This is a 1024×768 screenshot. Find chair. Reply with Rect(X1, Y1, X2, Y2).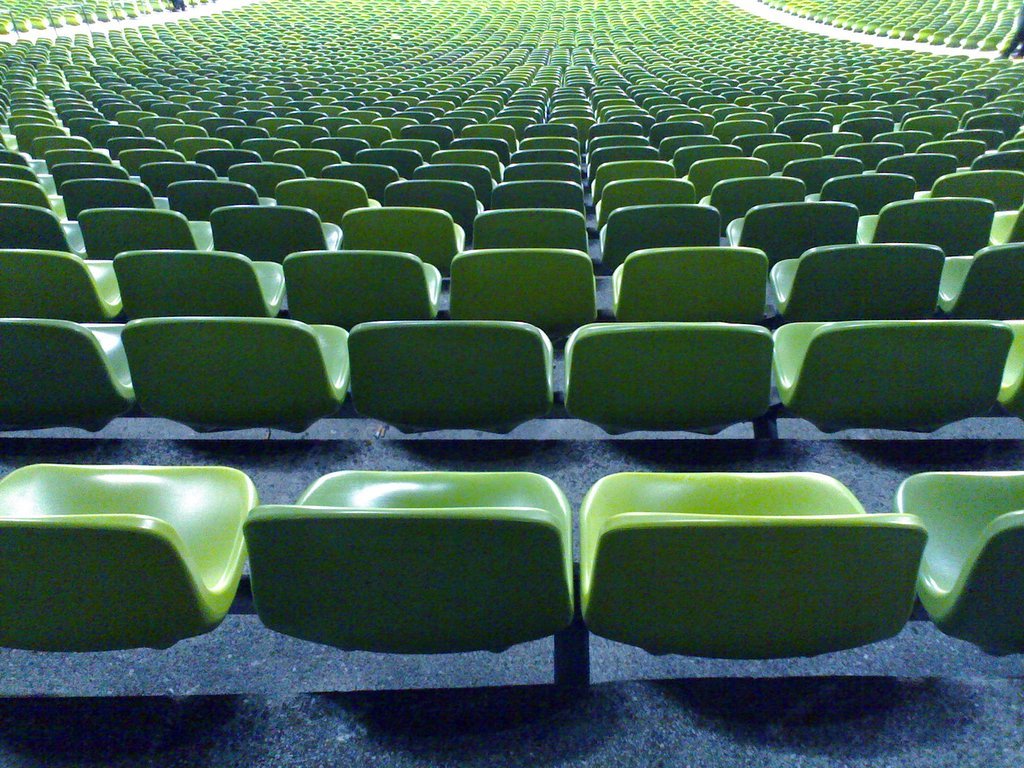
Rect(449, 135, 510, 147).
